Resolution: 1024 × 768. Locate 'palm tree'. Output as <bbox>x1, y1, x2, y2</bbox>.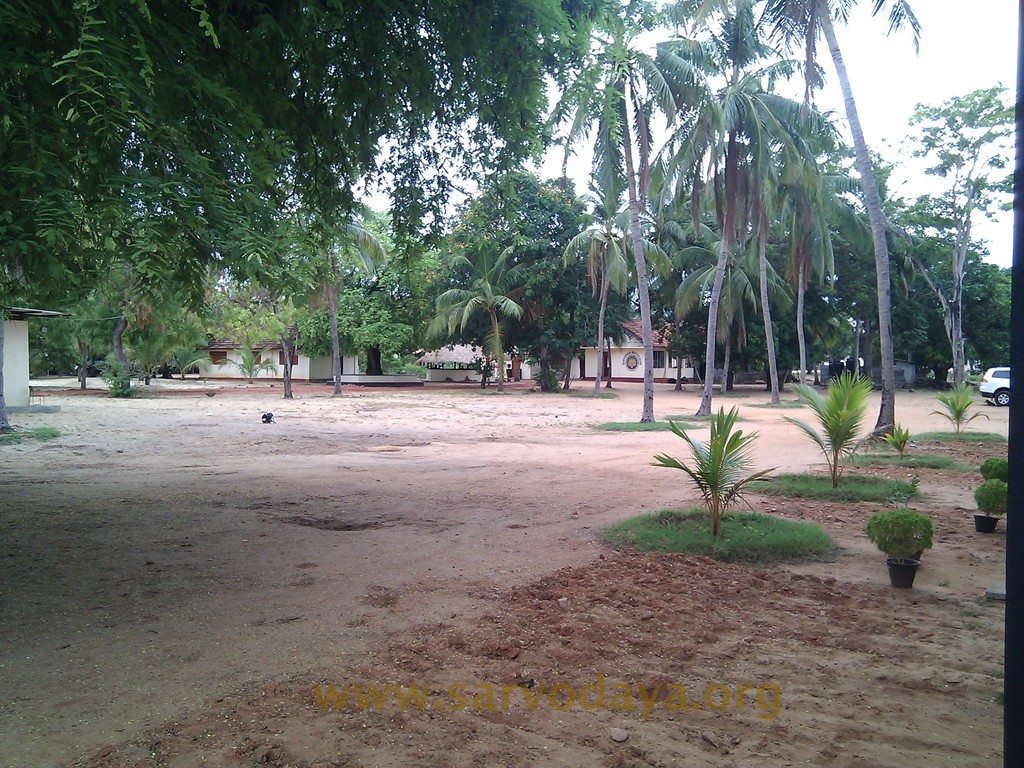
<bbox>927, 367, 972, 444</bbox>.
